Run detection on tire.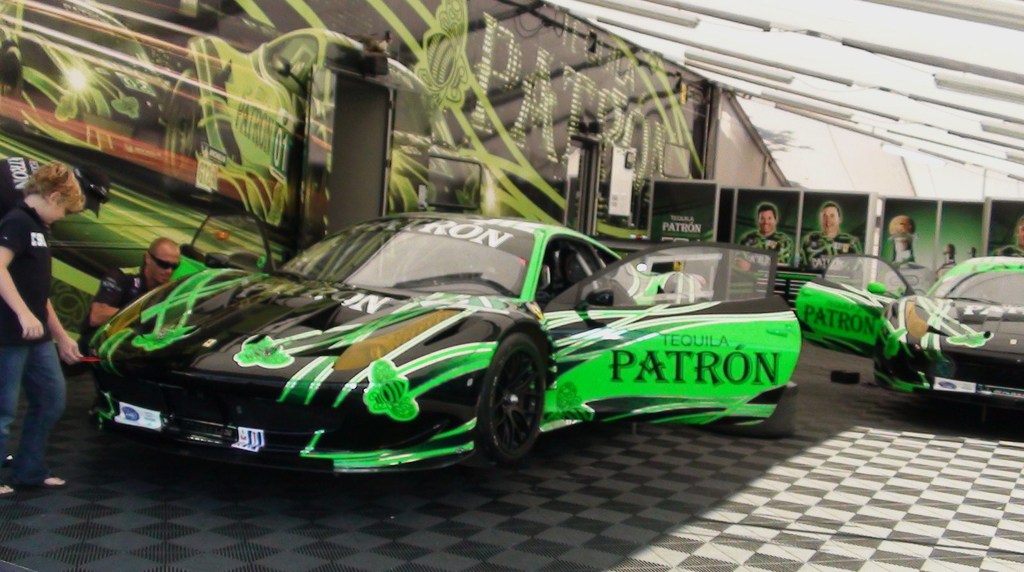
Result: {"x1": 482, "y1": 335, "x2": 546, "y2": 459}.
